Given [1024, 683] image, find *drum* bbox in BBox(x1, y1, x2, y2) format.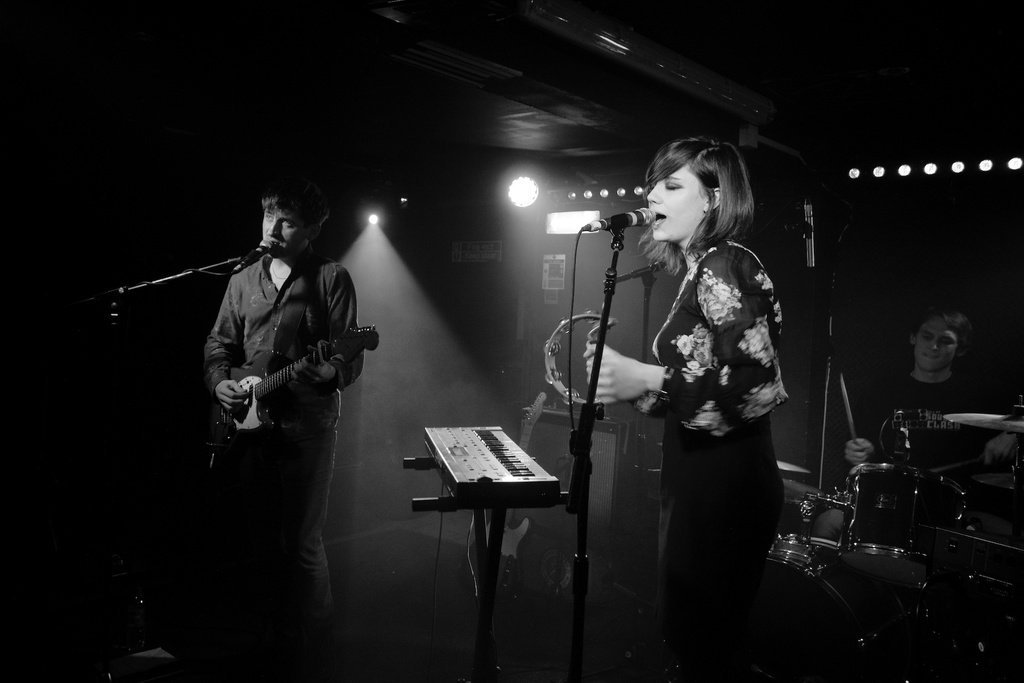
BBox(842, 464, 967, 589).
